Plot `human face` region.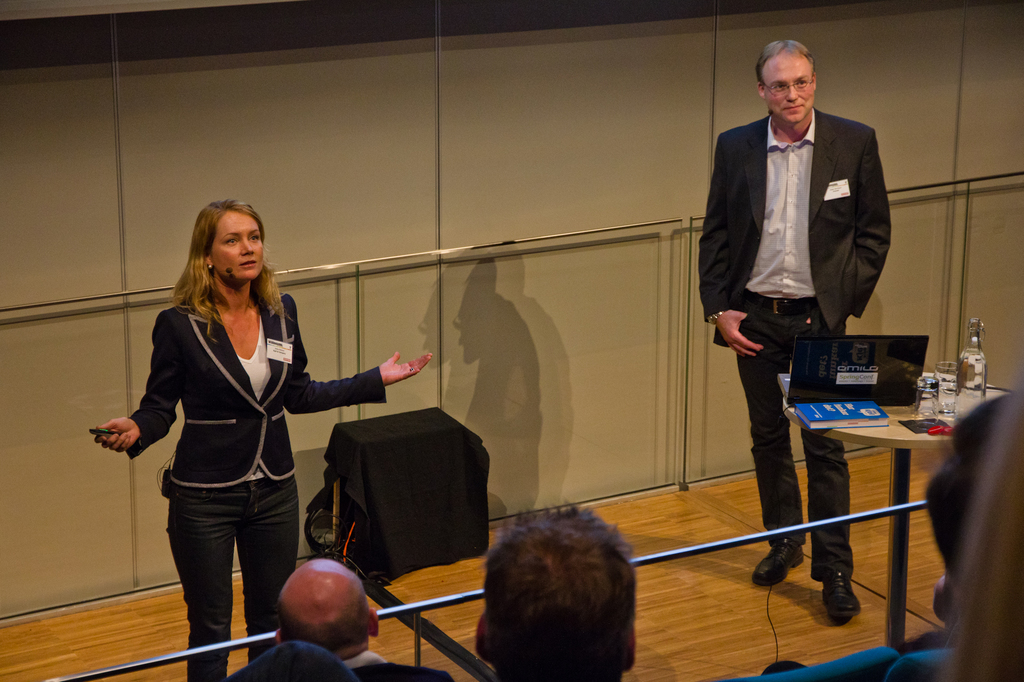
Plotted at 204,205,267,277.
